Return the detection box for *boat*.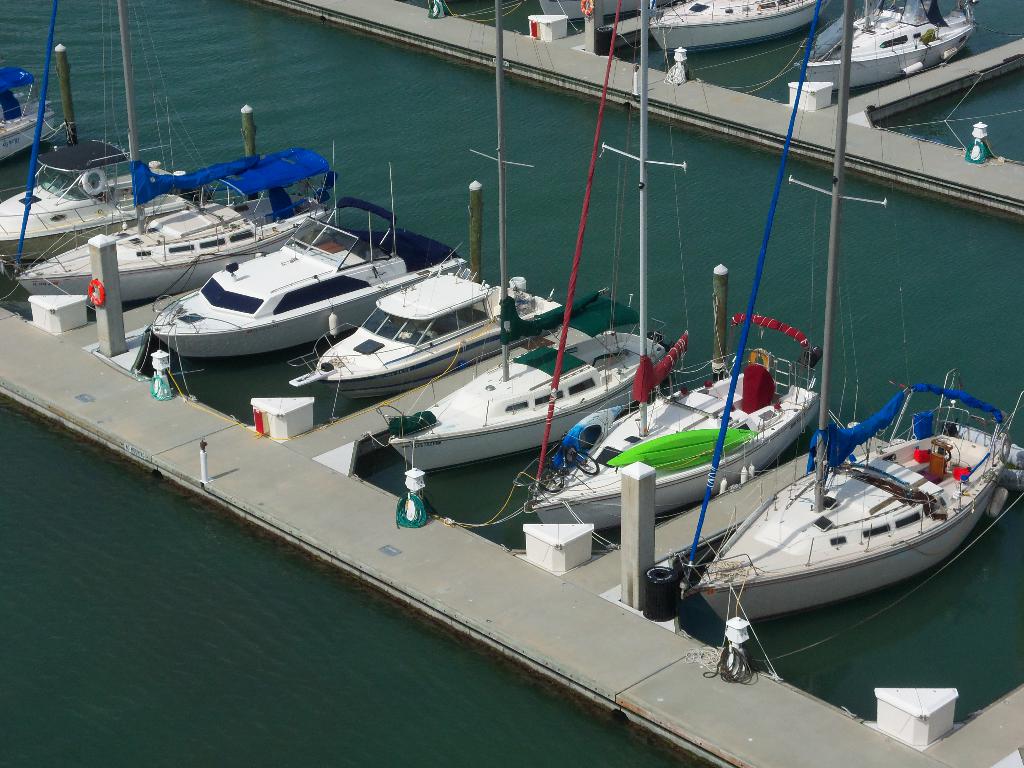
region(371, 2, 688, 492).
